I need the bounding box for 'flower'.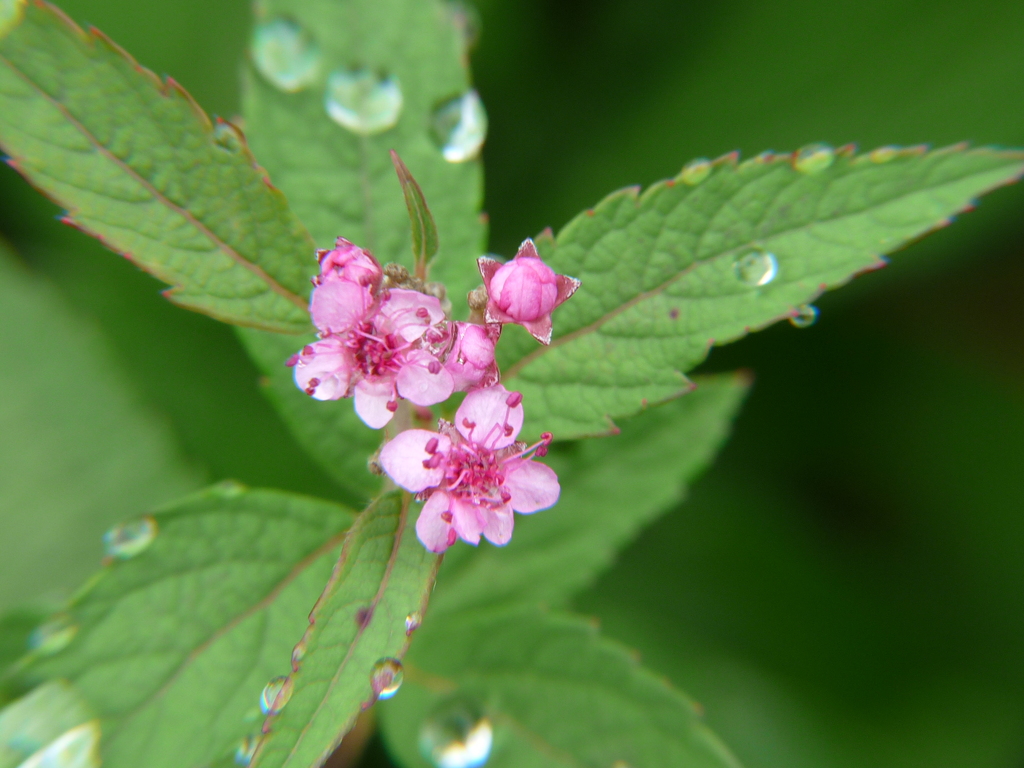
Here it is: box=[291, 230, 446, 426].
